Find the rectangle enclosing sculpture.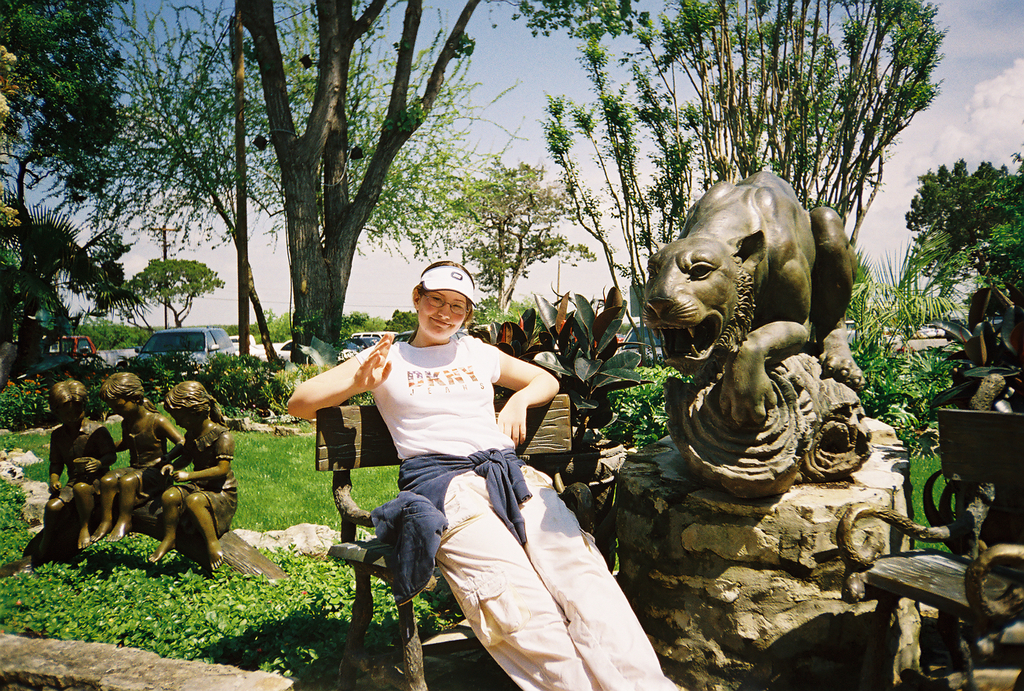
147 382 236 571.
